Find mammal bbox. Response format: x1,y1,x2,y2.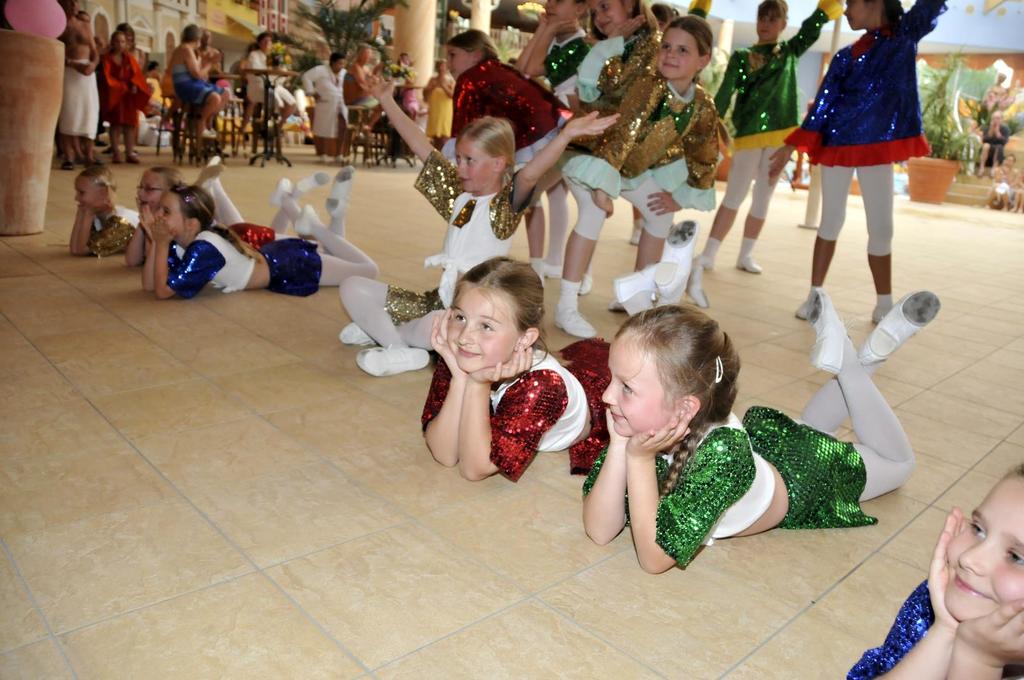
165,18,228,134.
